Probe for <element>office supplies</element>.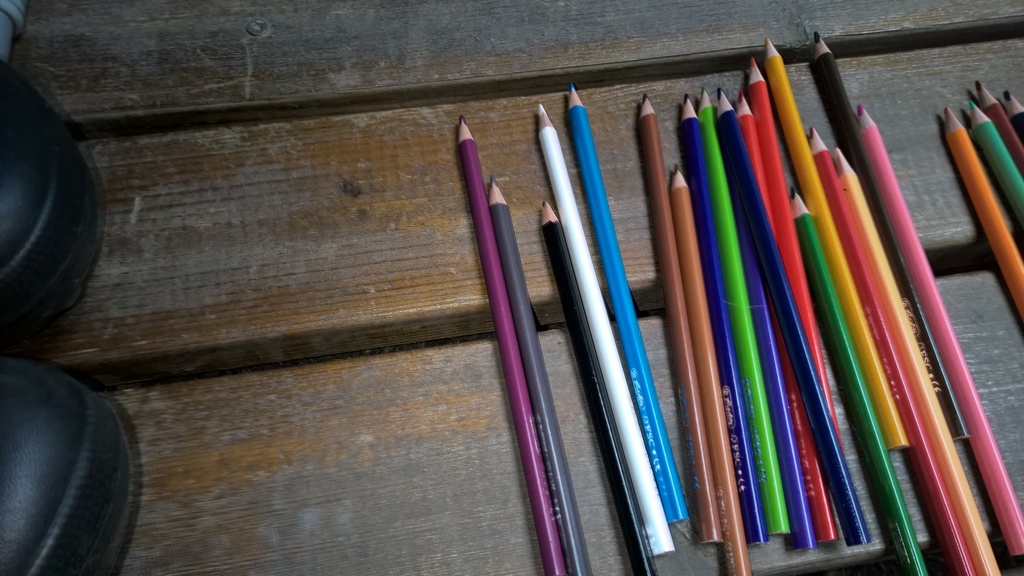
Probe result: 763 36 909 449.
